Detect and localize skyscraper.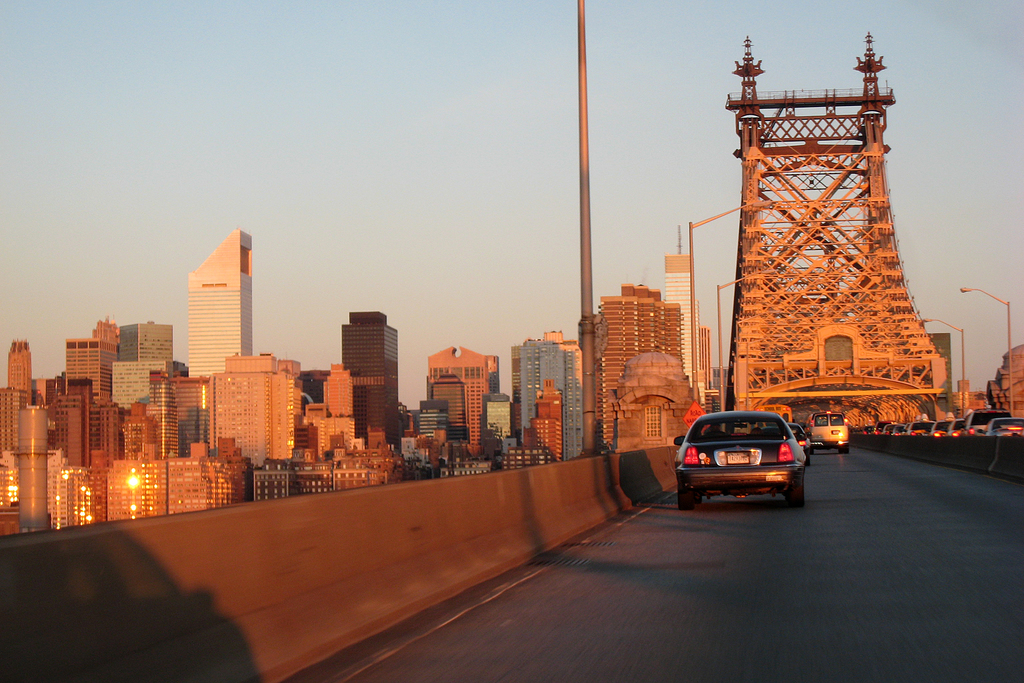
Localized at [left=321, top=359, right=353, bottom=450].
